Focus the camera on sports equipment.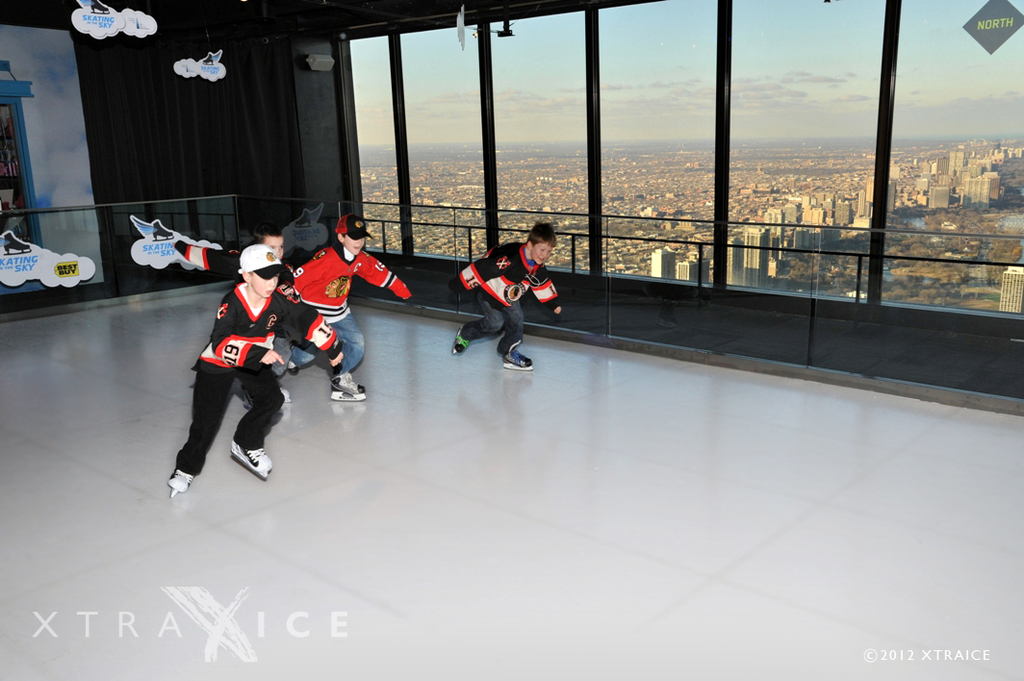
Focus region: select_region(453, 324, 470, 356).
